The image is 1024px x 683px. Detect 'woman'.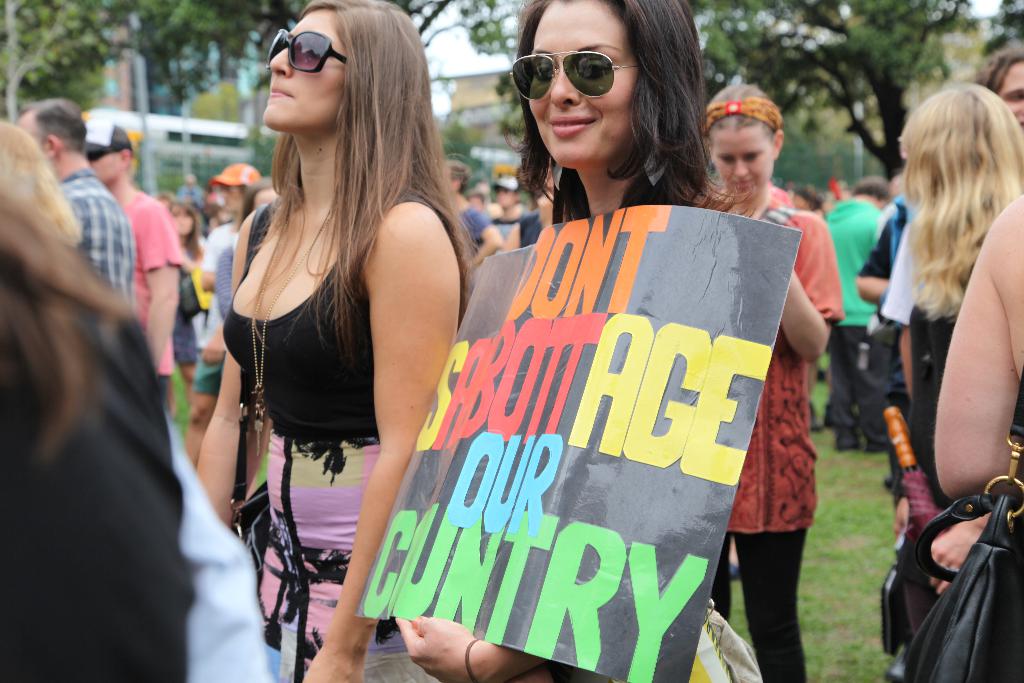
Detection: rect(198, 0, 477, 682).
